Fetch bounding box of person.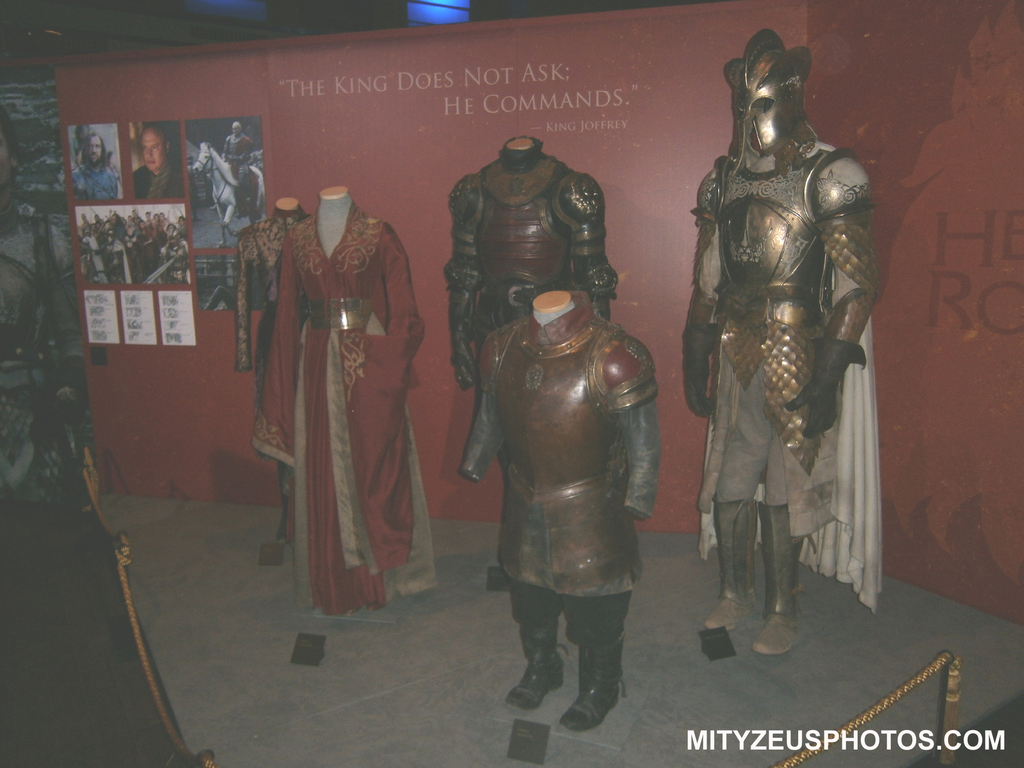
Bbox: 0, 104, 89, 511.
